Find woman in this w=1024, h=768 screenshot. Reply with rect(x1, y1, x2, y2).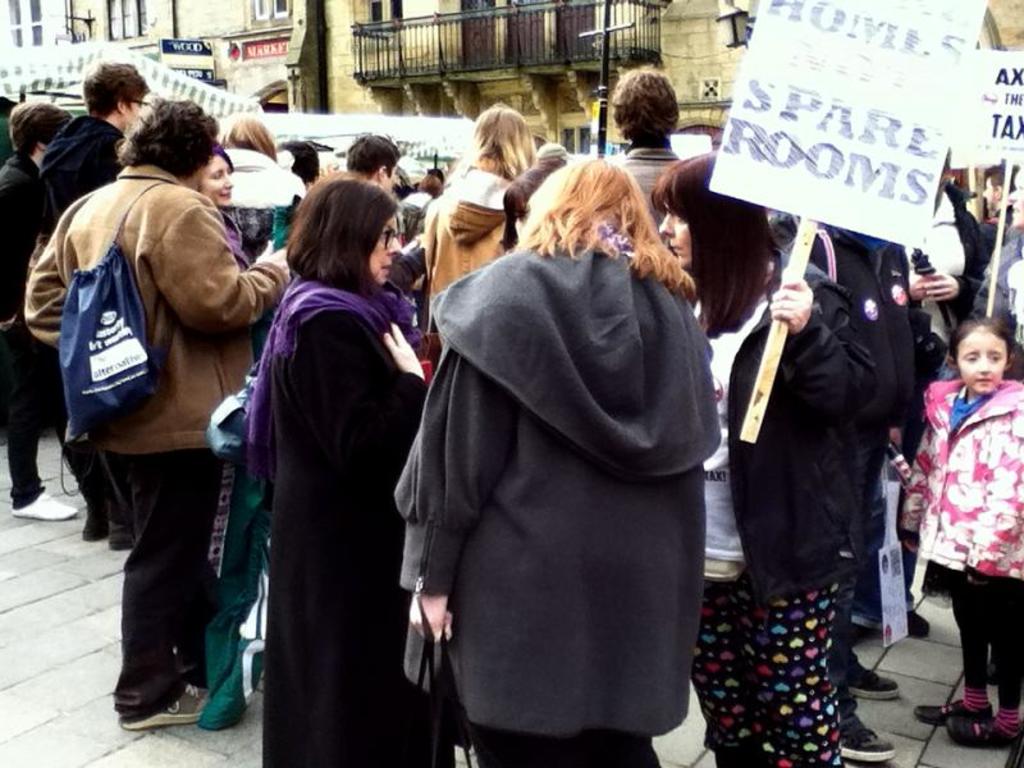
rect(214, 111, 323, 264).
